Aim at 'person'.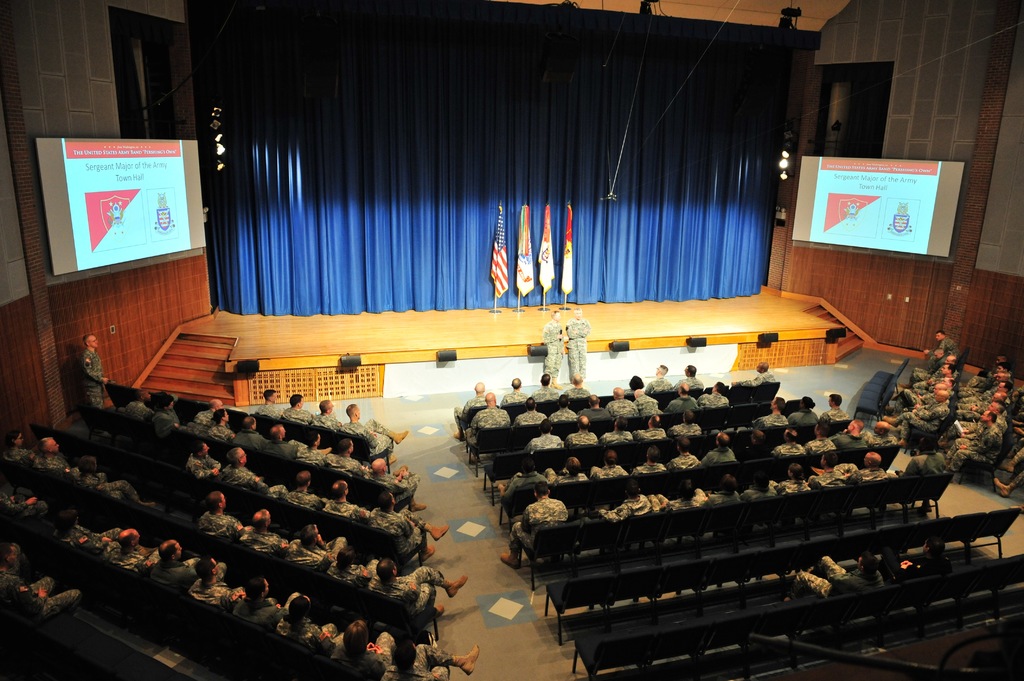
Aimed at [x1=672, y1=365, x2=700, y2=391].
